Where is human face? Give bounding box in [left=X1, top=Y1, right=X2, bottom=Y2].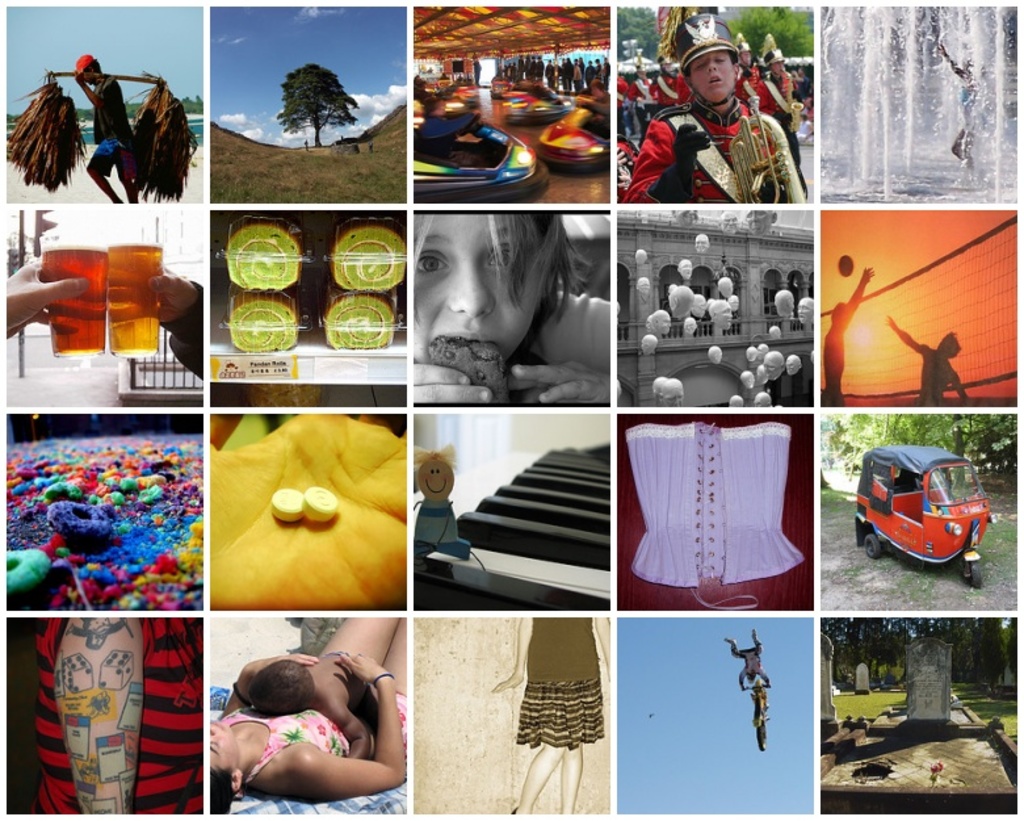
[left=213, top=724, right=236, bottom=771].
